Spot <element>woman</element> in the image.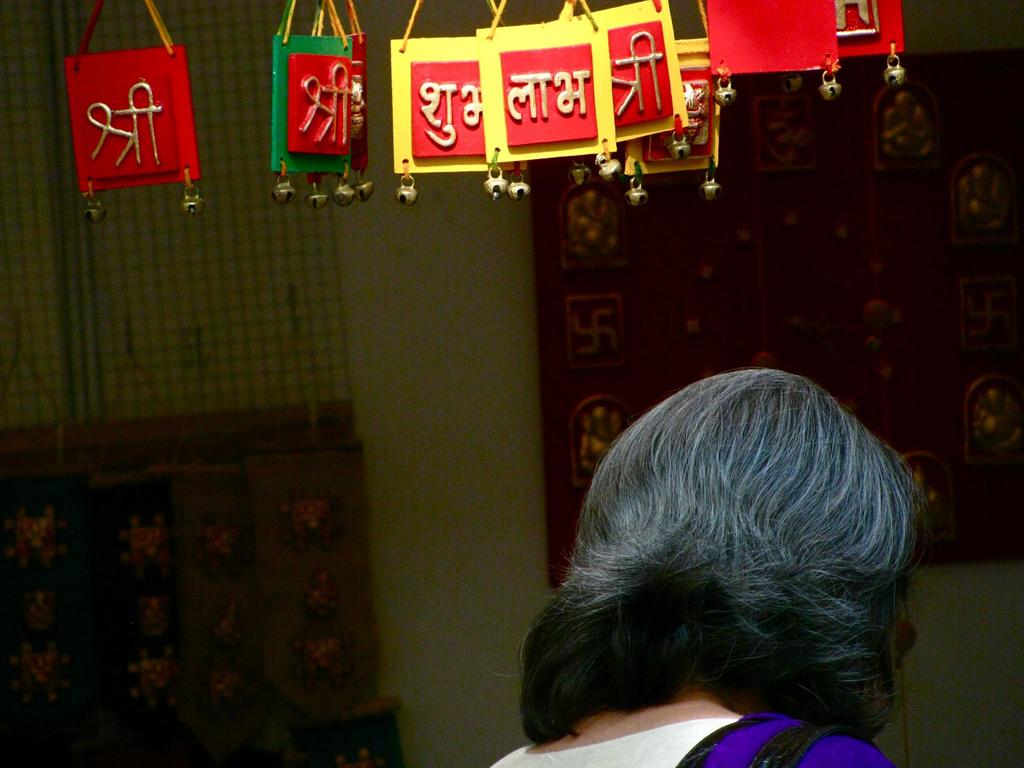
<element>woman</element> found at (488, 365, 923, 767).
